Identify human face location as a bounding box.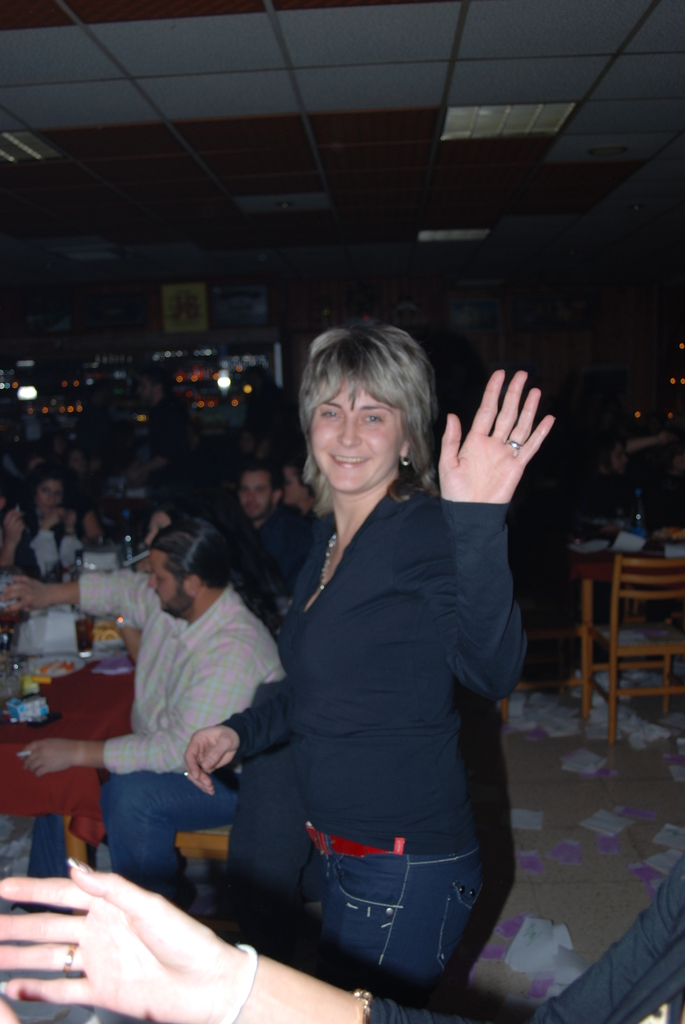
305,378,408,495.
